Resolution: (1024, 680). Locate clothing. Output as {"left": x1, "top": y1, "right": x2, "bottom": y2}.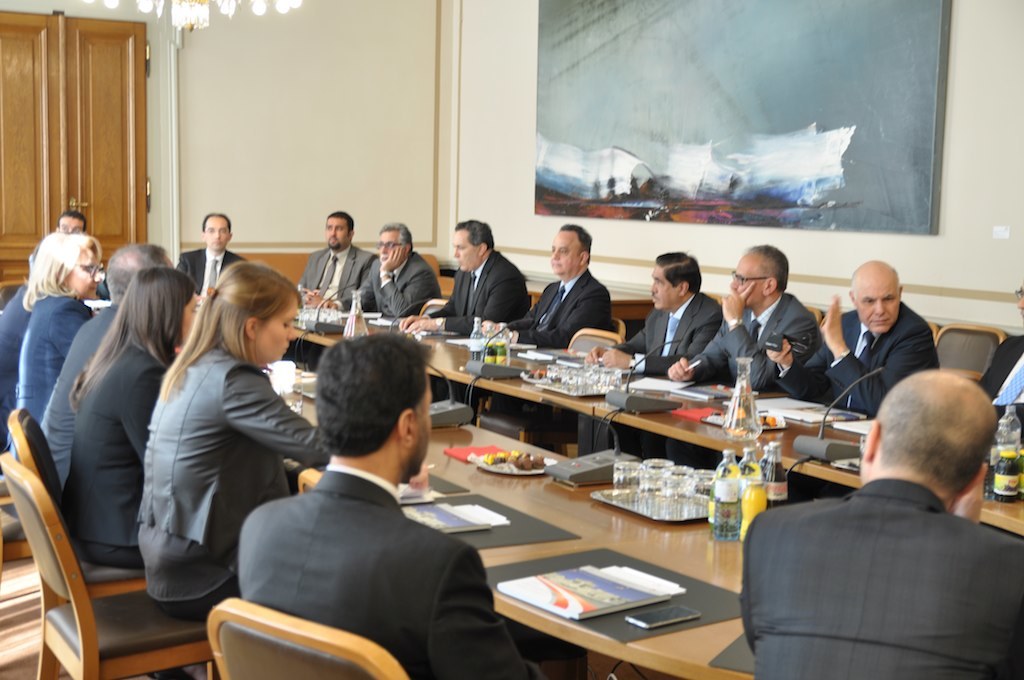
{"left": 426, "top": 254, "right": 535, "bottom": 403}.
